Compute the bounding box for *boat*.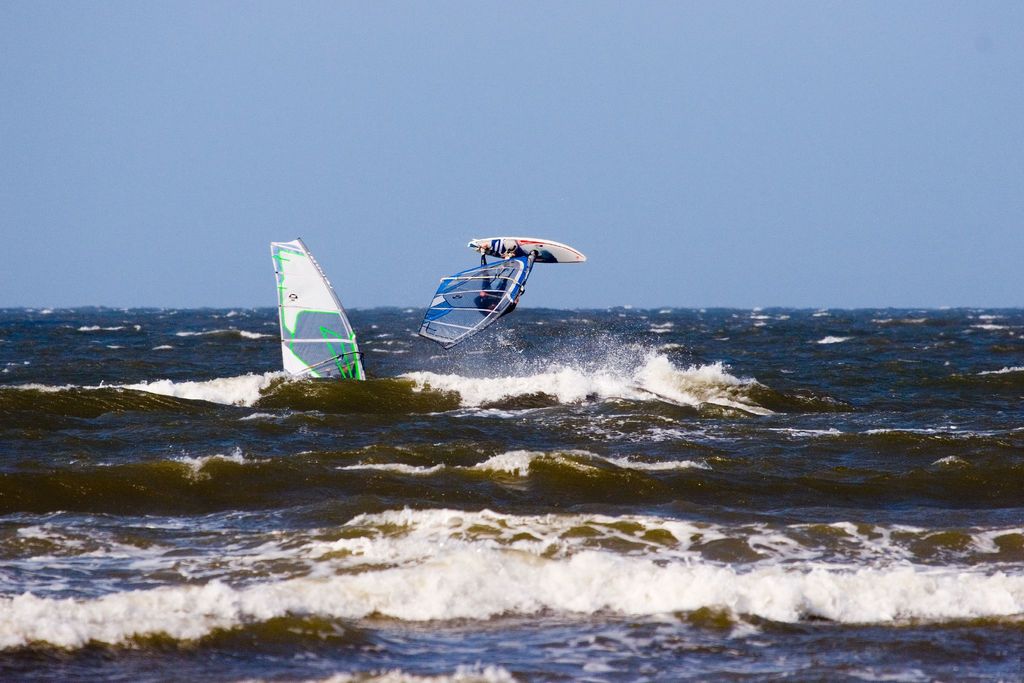
Rect(262, 247, 359, 396).
